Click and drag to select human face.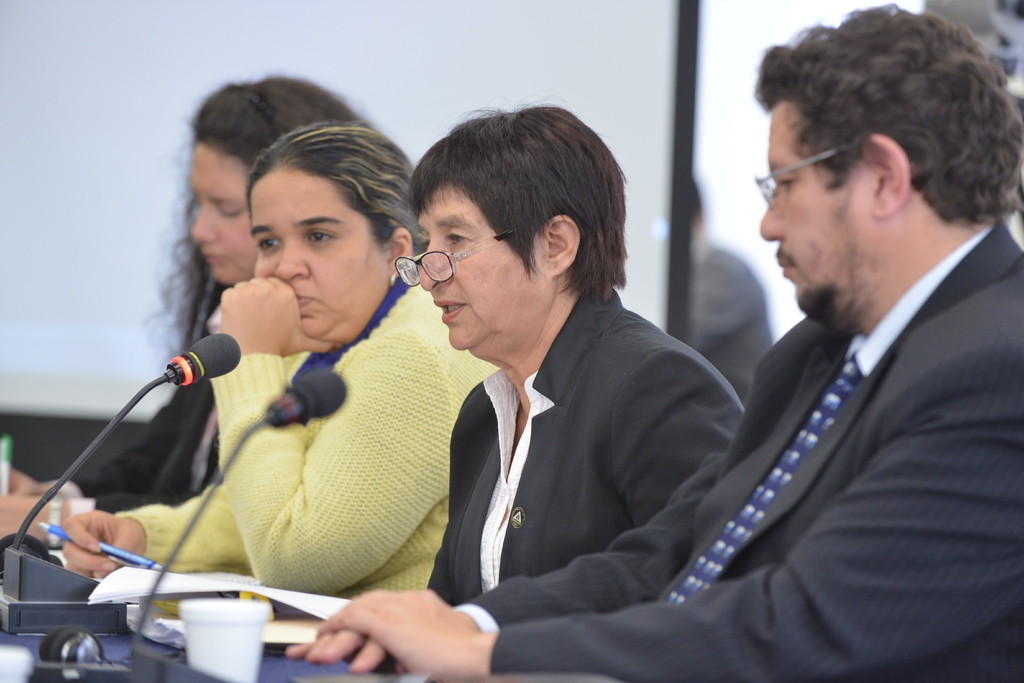
Selection: bbox=(190, 142, 250, 284).
